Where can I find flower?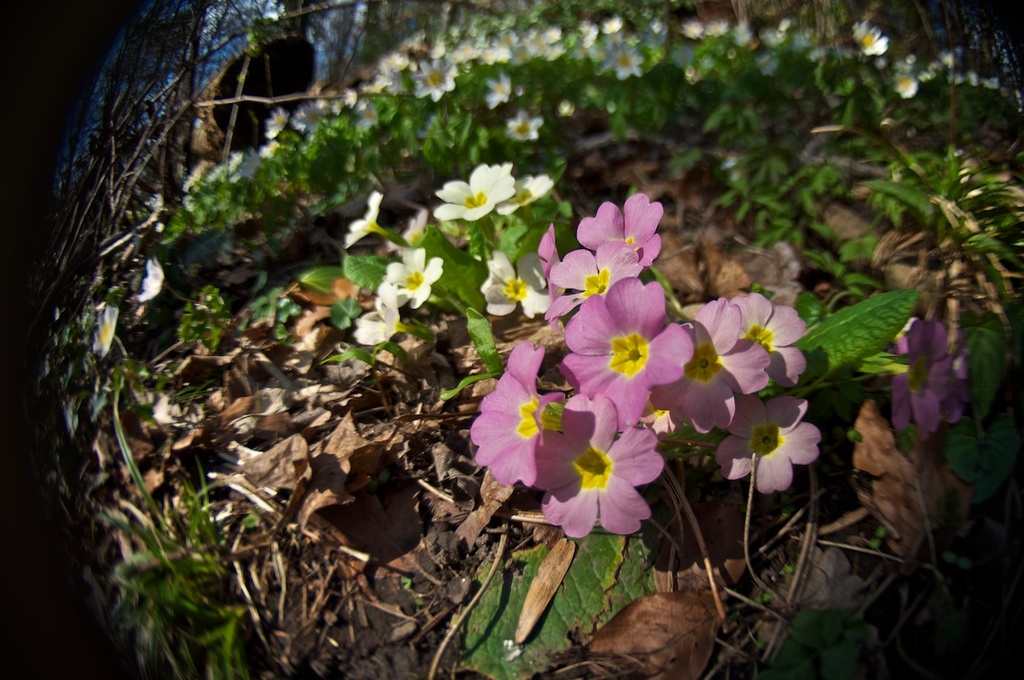
You can find it at 733:292:805:391.
